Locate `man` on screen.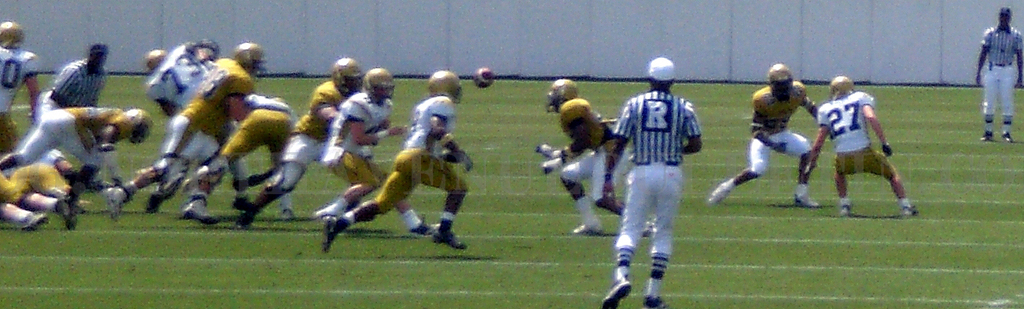
On screen at 101/30/270/226.
